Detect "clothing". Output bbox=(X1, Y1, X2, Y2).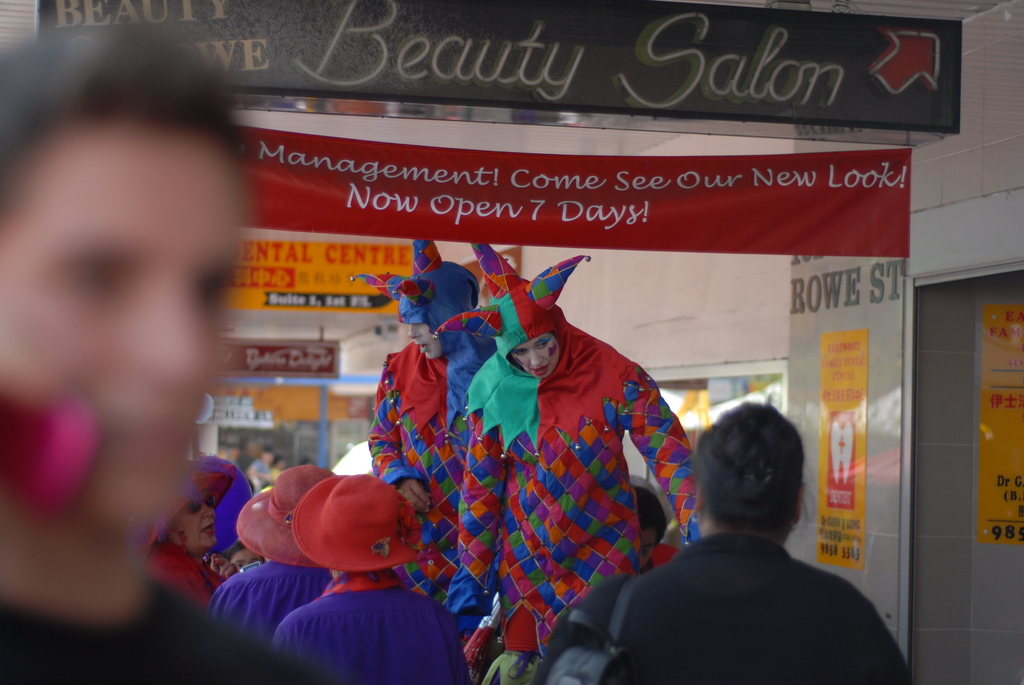
bbox=(349, 236, 470, 562).
